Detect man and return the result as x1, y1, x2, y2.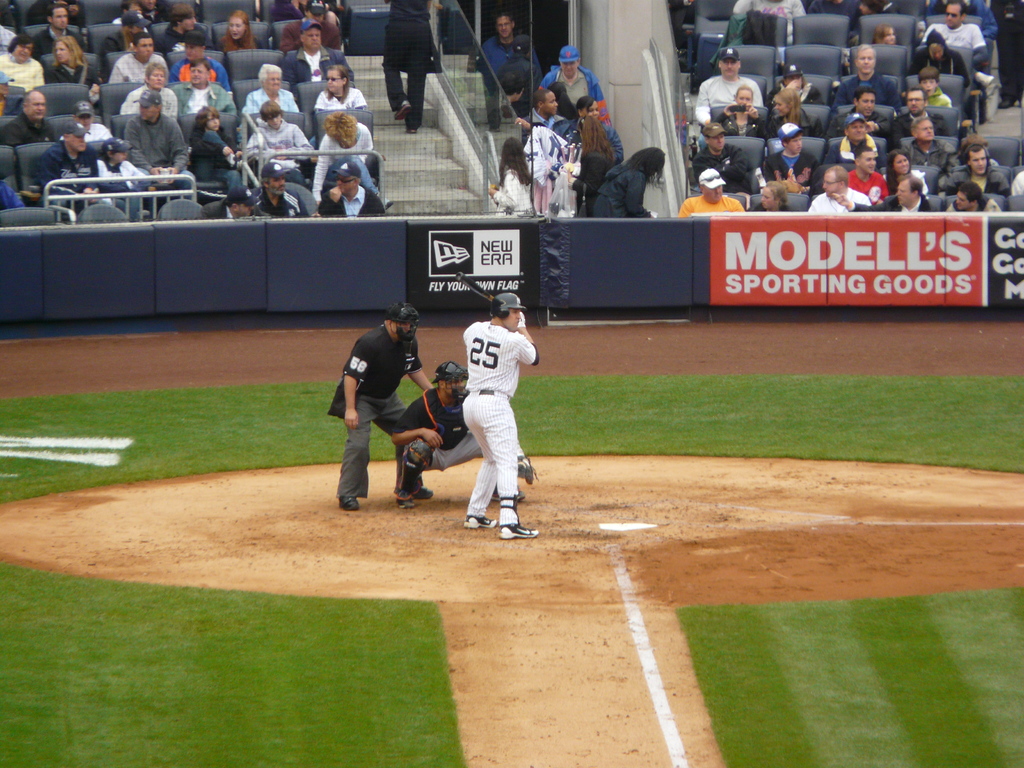
4, 90, 51, 152.
